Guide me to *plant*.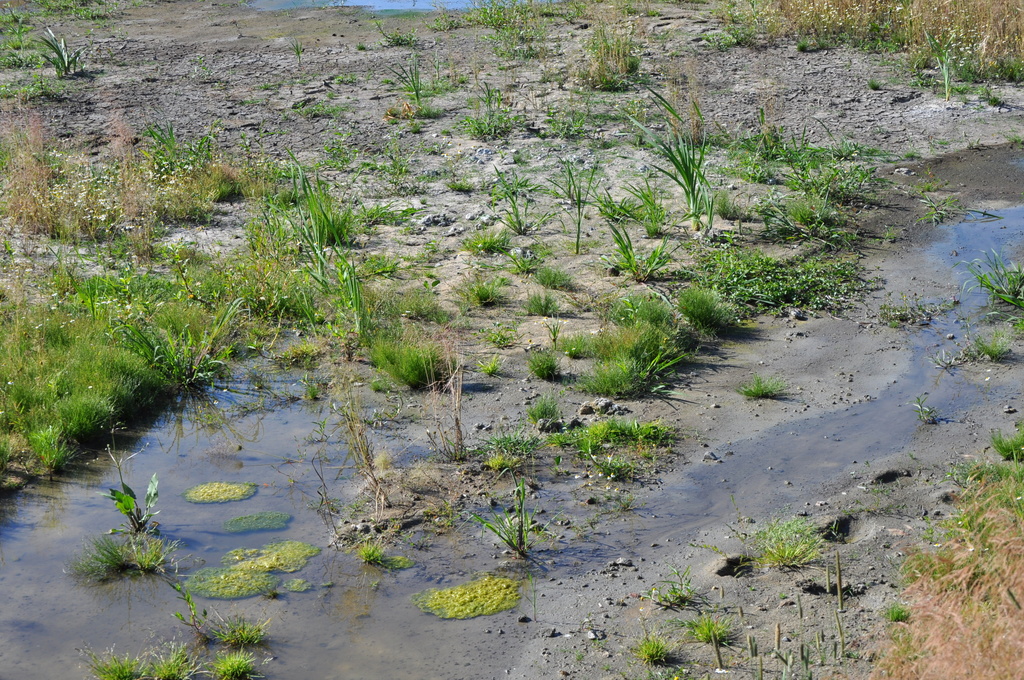
Guidance: <bbox>444, 271, 509, 311</bbox>.
